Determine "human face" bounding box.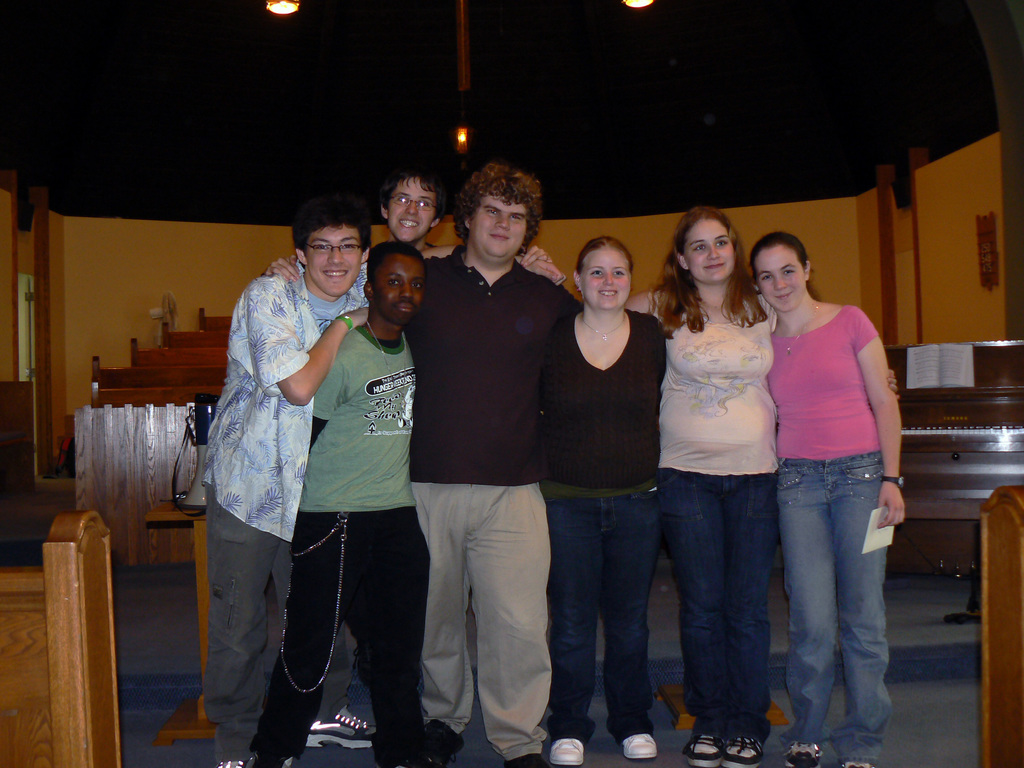
Determined: 376 255 424 321.
